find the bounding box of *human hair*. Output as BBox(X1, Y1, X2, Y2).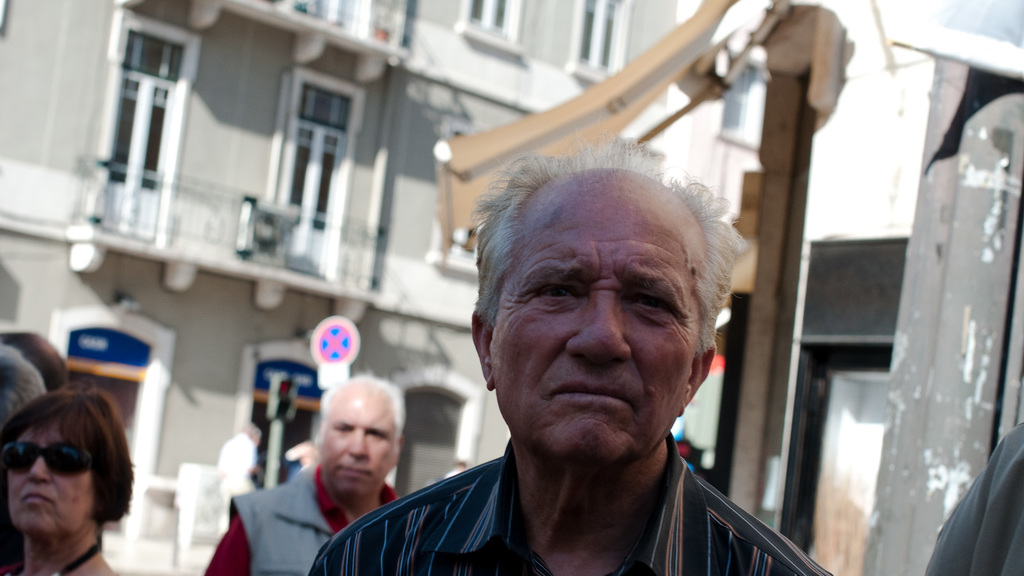
BBox(0, 343, 53, 428).
